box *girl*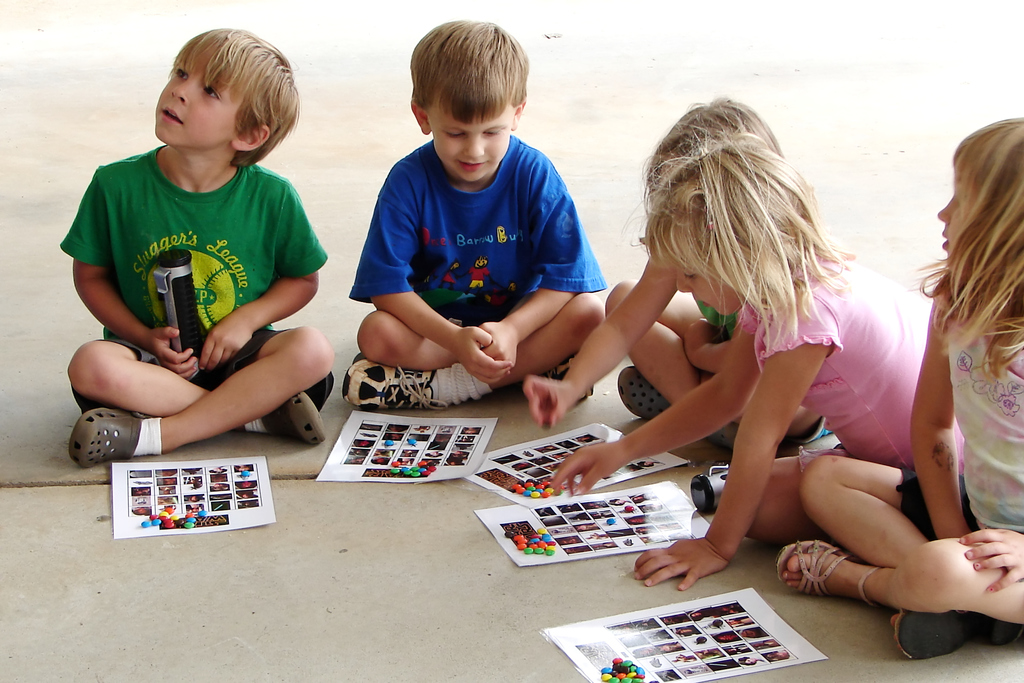
select_region(545, 124, 965, 588)
